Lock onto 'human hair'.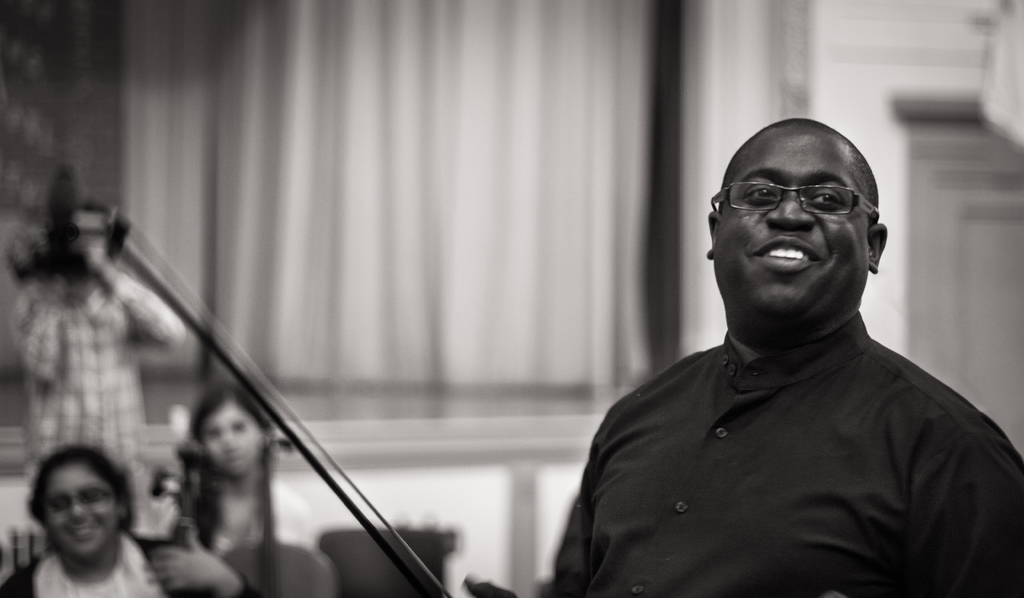
Locked: [left=189, top=380, right=276, bottom=594].
